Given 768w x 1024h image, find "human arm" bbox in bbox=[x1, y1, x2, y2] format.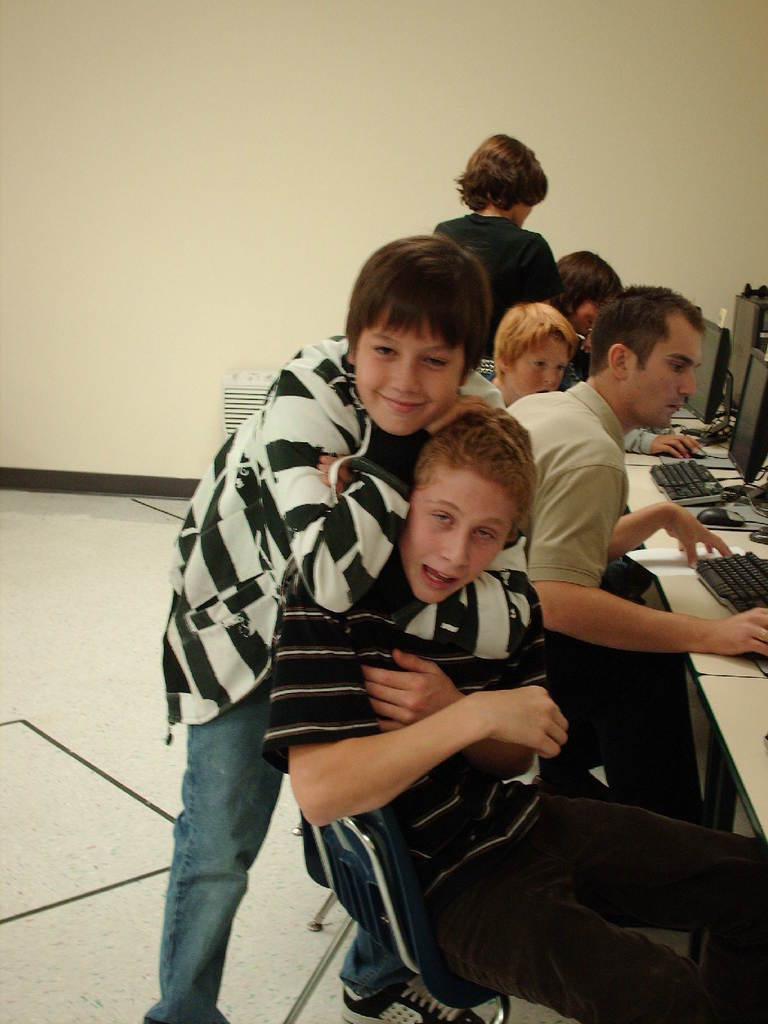
bbox=[517, 234, 566, 321].
